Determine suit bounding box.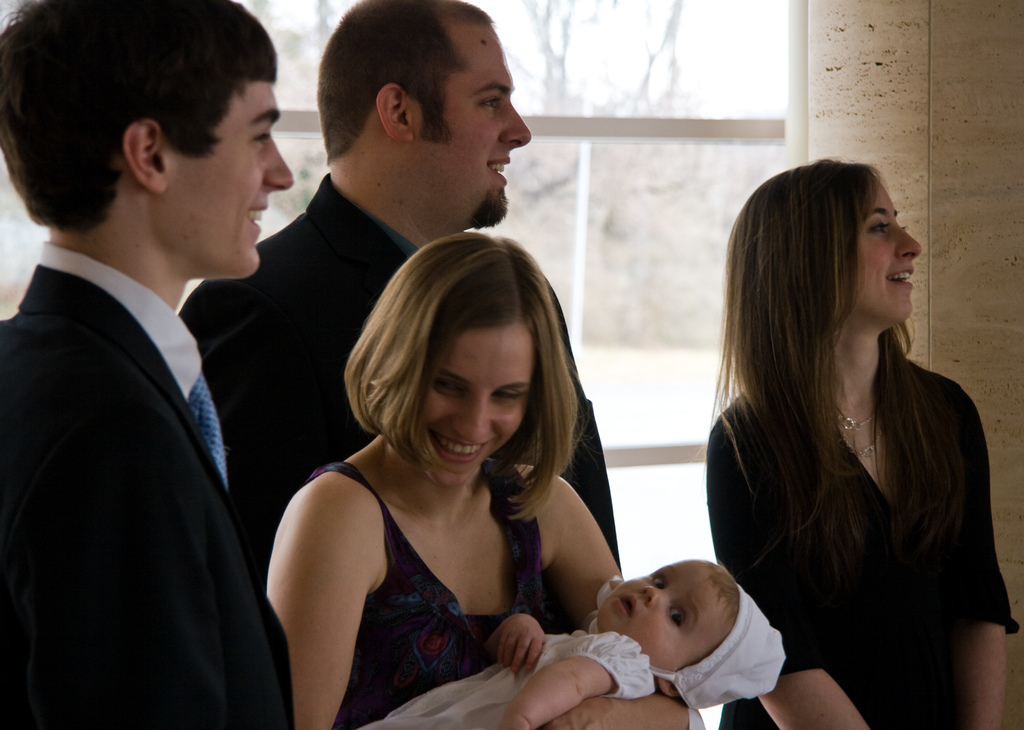
Determined: 0:266:281:729.
